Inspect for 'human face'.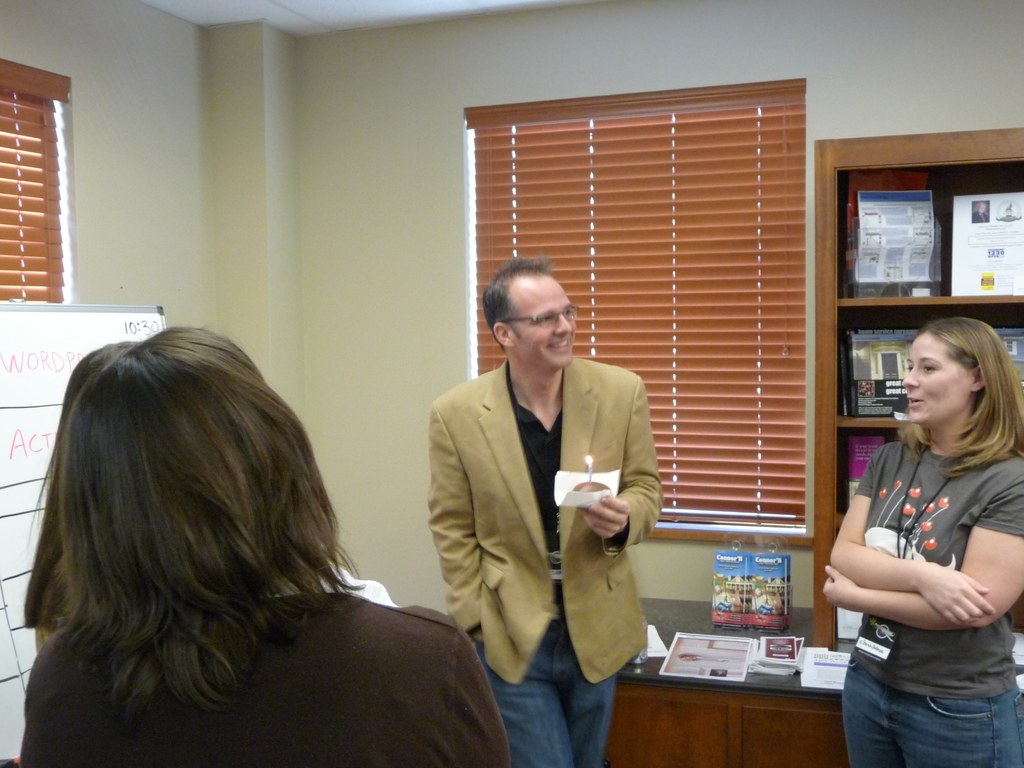
Inspection: 897,329,971,431.
